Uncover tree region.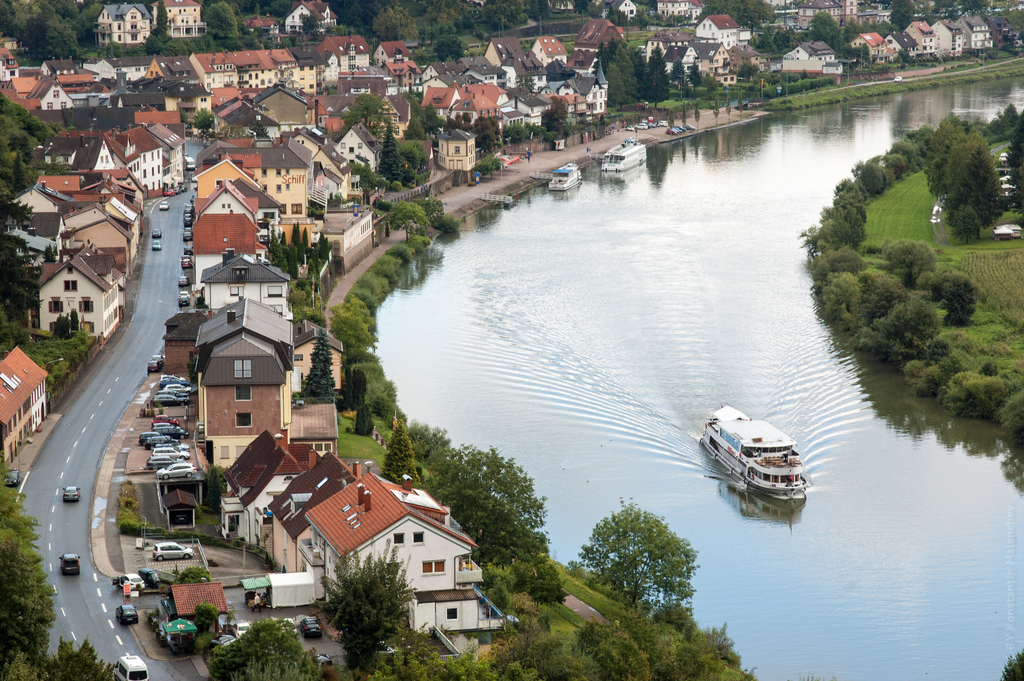
Uncovered: <bbox>416, 199, 445, 226</bbox>.
